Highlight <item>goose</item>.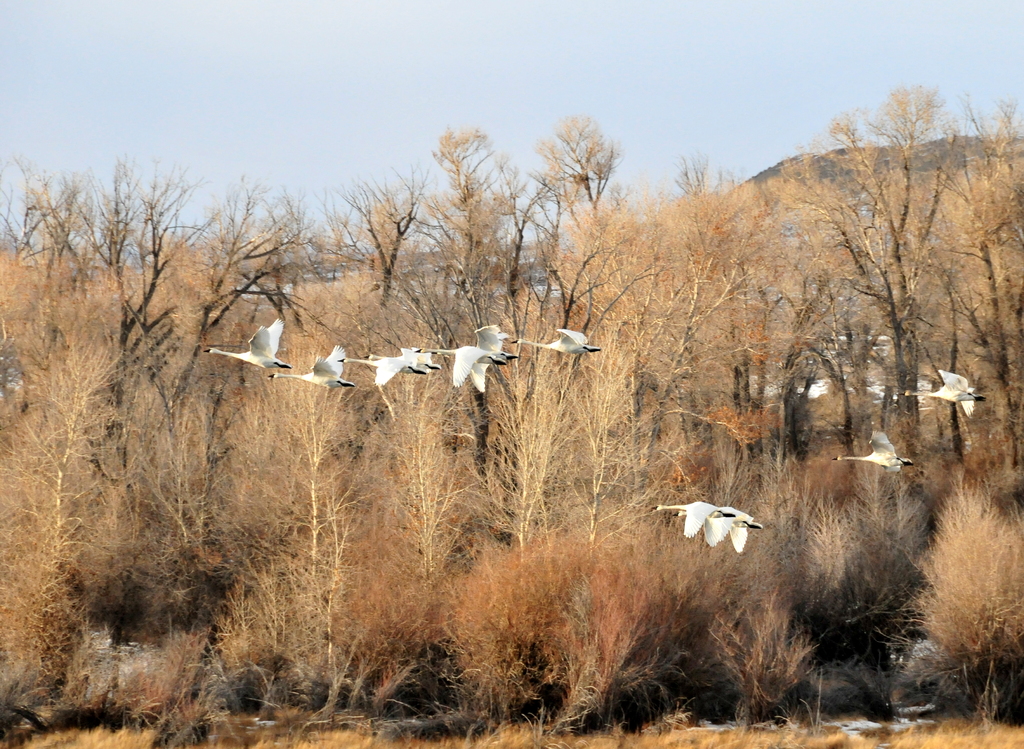
Highlighted region: 712, 506, 767, 549.
